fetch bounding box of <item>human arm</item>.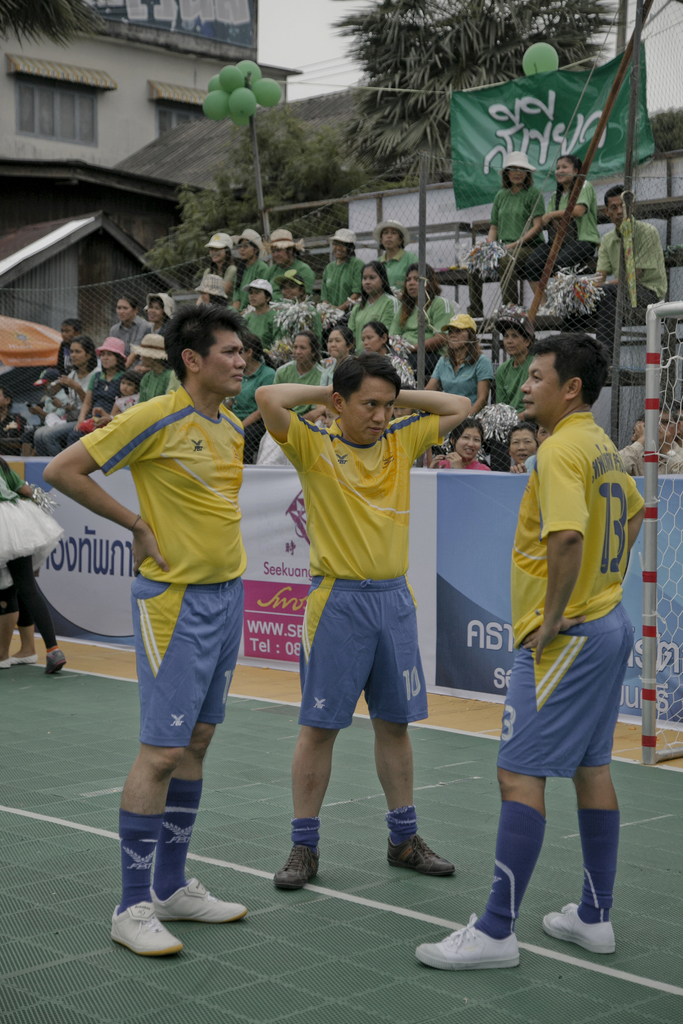
Bbox: 35/413/167/567.
